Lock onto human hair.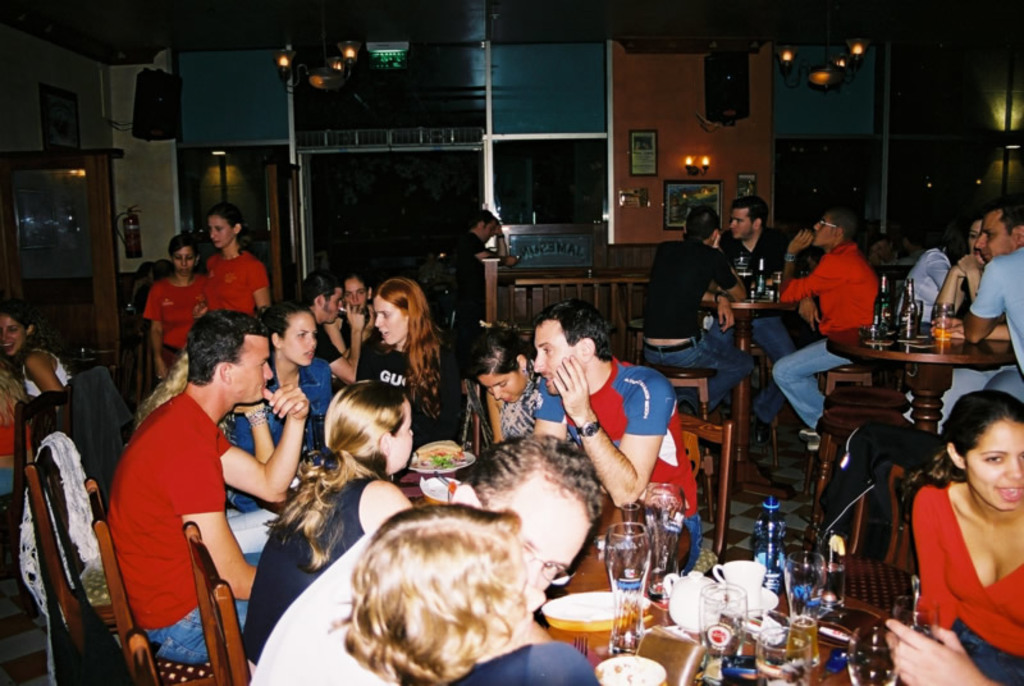
Locked: Rect(184, 311, 266, 387).
